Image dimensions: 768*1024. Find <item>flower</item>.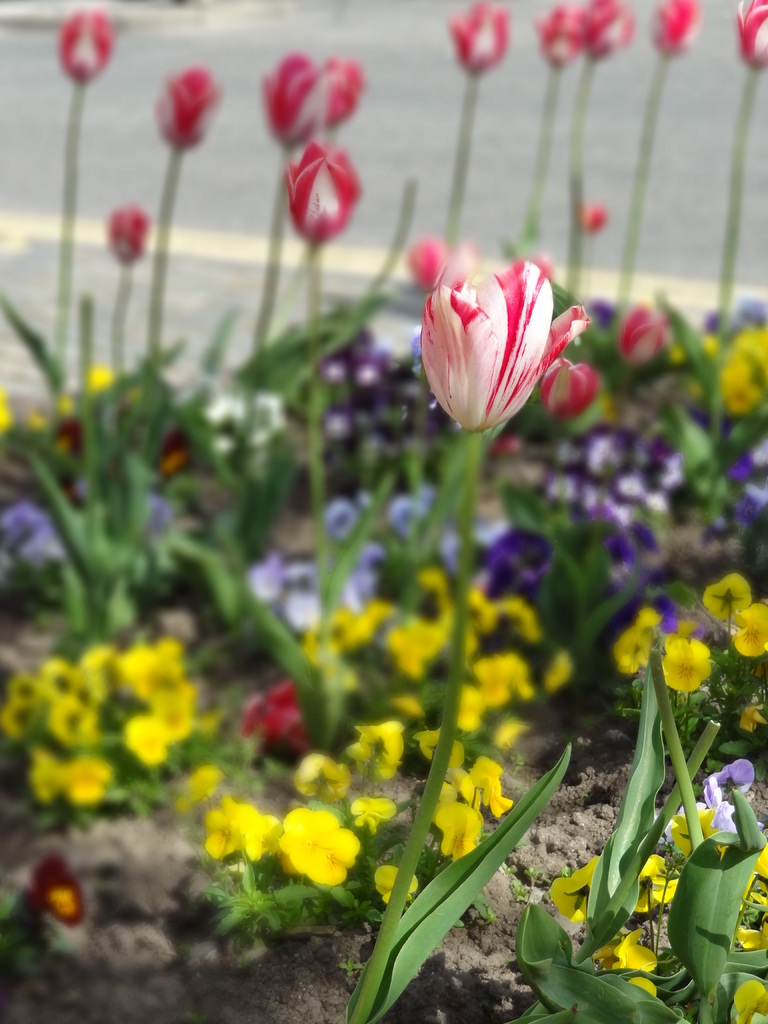
BBox(156, 61, 224, 157).
